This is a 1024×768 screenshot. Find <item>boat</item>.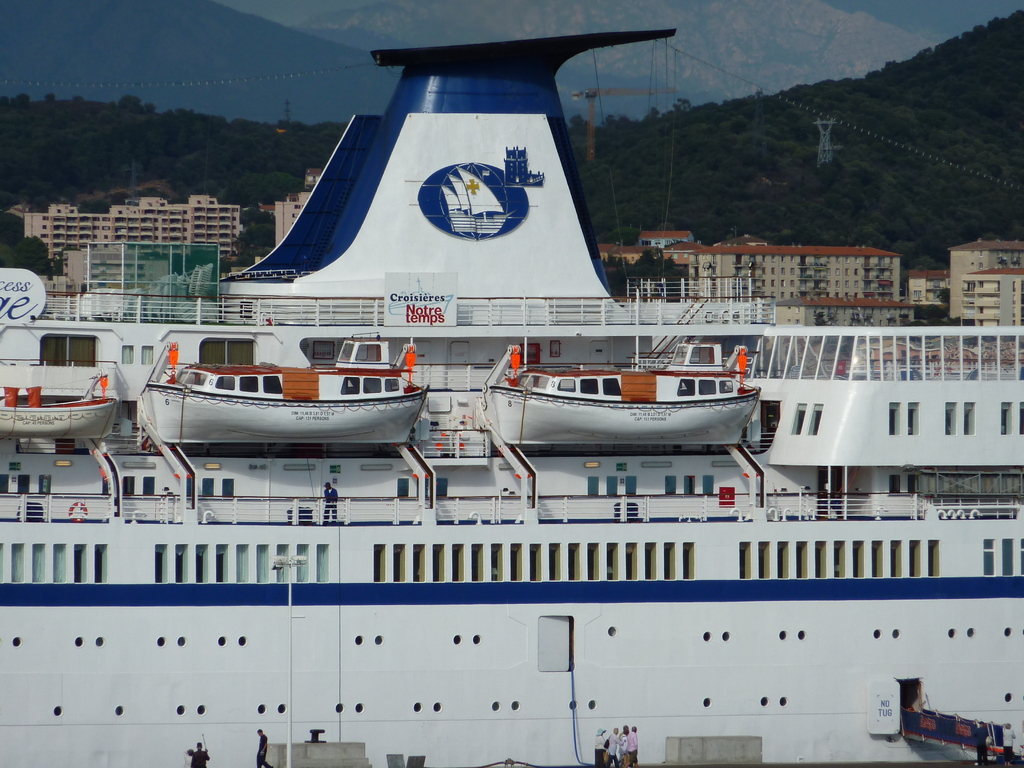
Bounding box: {"left": 474, "top": 343, "right": 772, "bottom": 454}.
